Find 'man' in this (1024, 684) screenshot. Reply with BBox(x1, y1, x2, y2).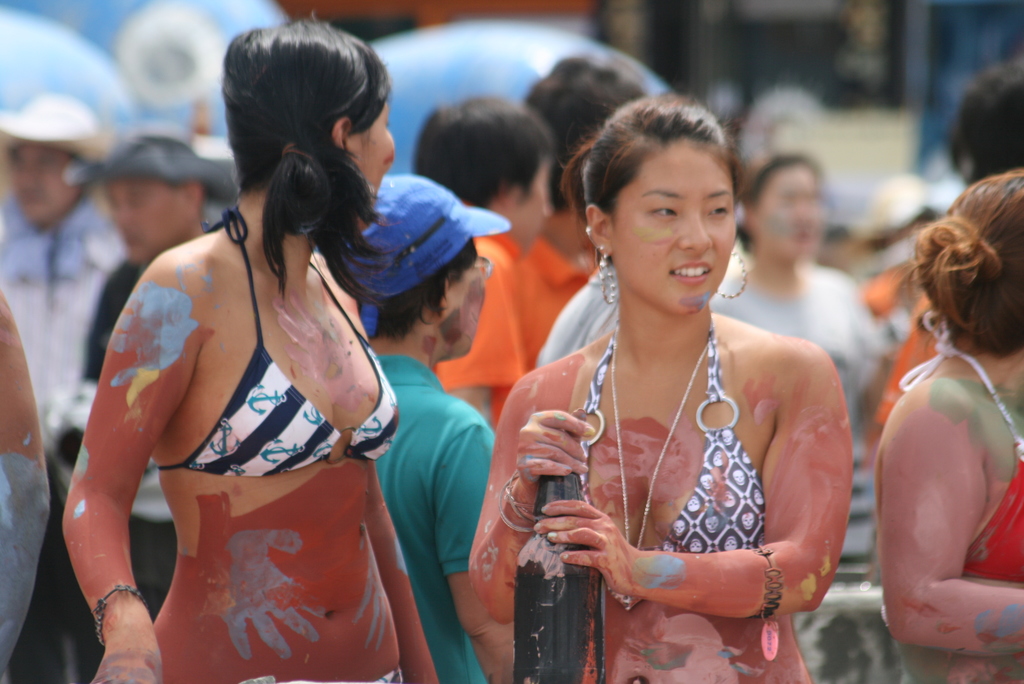
BBox(0, 96, 124, 437).
